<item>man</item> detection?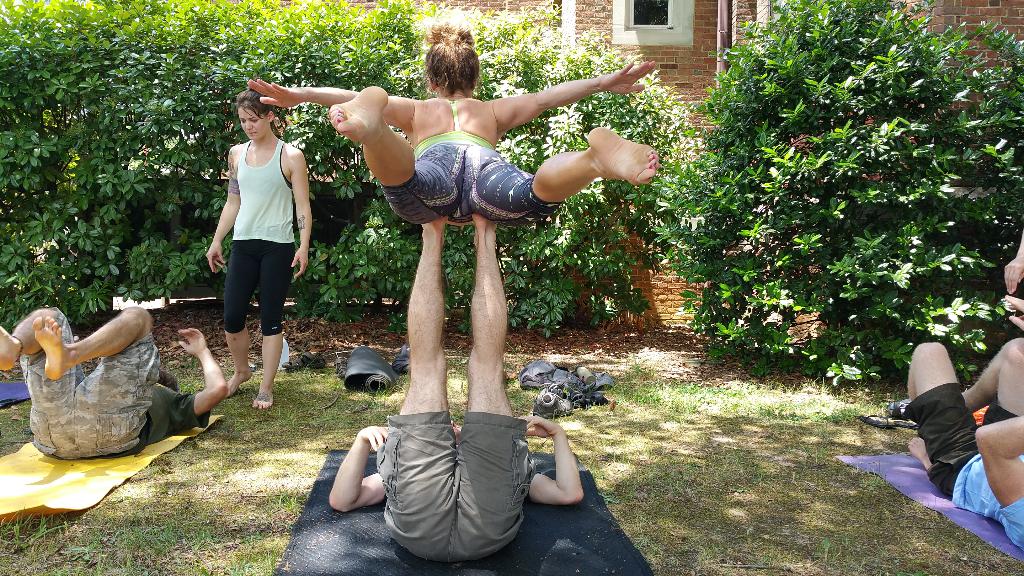
BBox(0, 301, 230, 469)
